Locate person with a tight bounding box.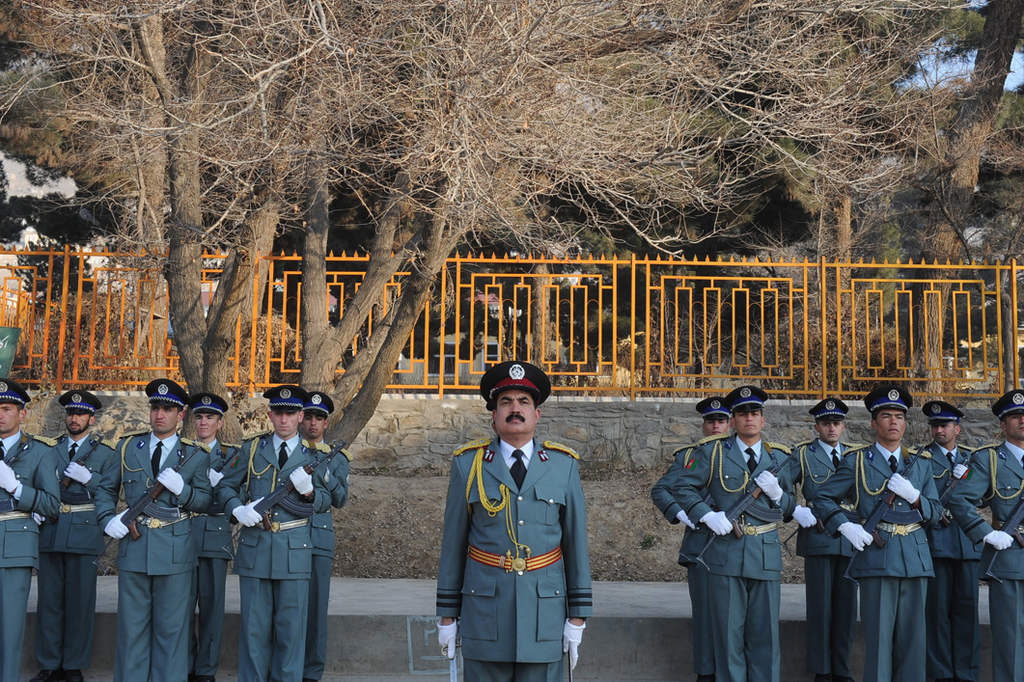
<bbox>437, 356, 592, 673</bbox>.
